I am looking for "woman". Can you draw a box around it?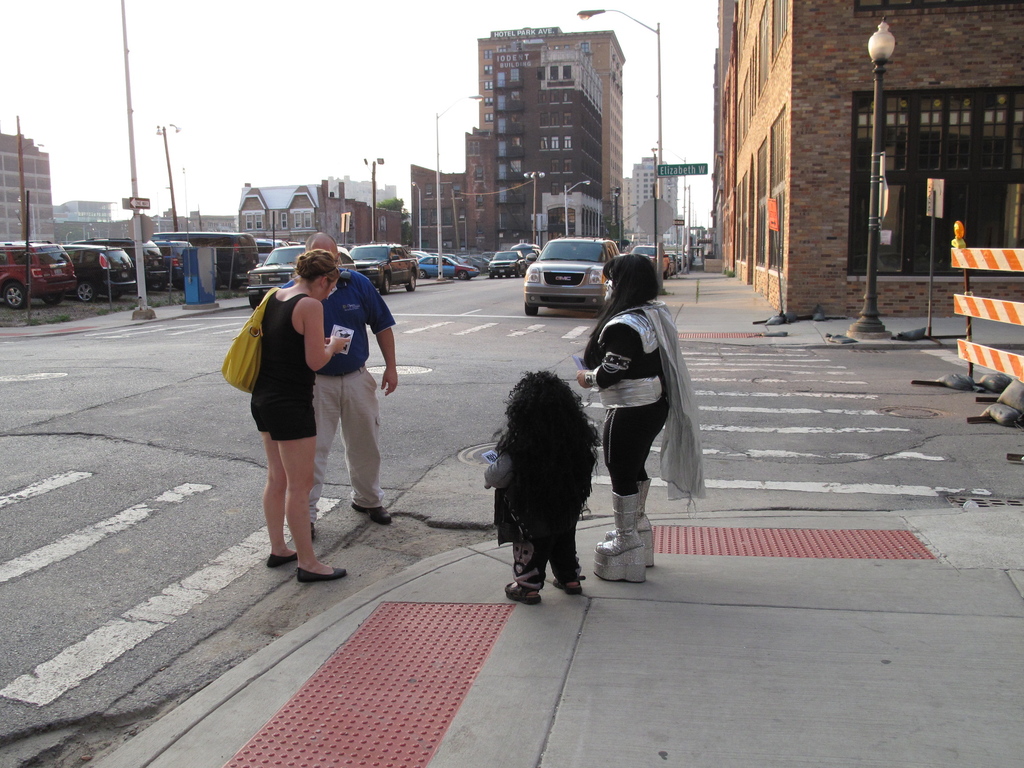
Sure, the bounding box is crop(254, 252, 350, 583).
